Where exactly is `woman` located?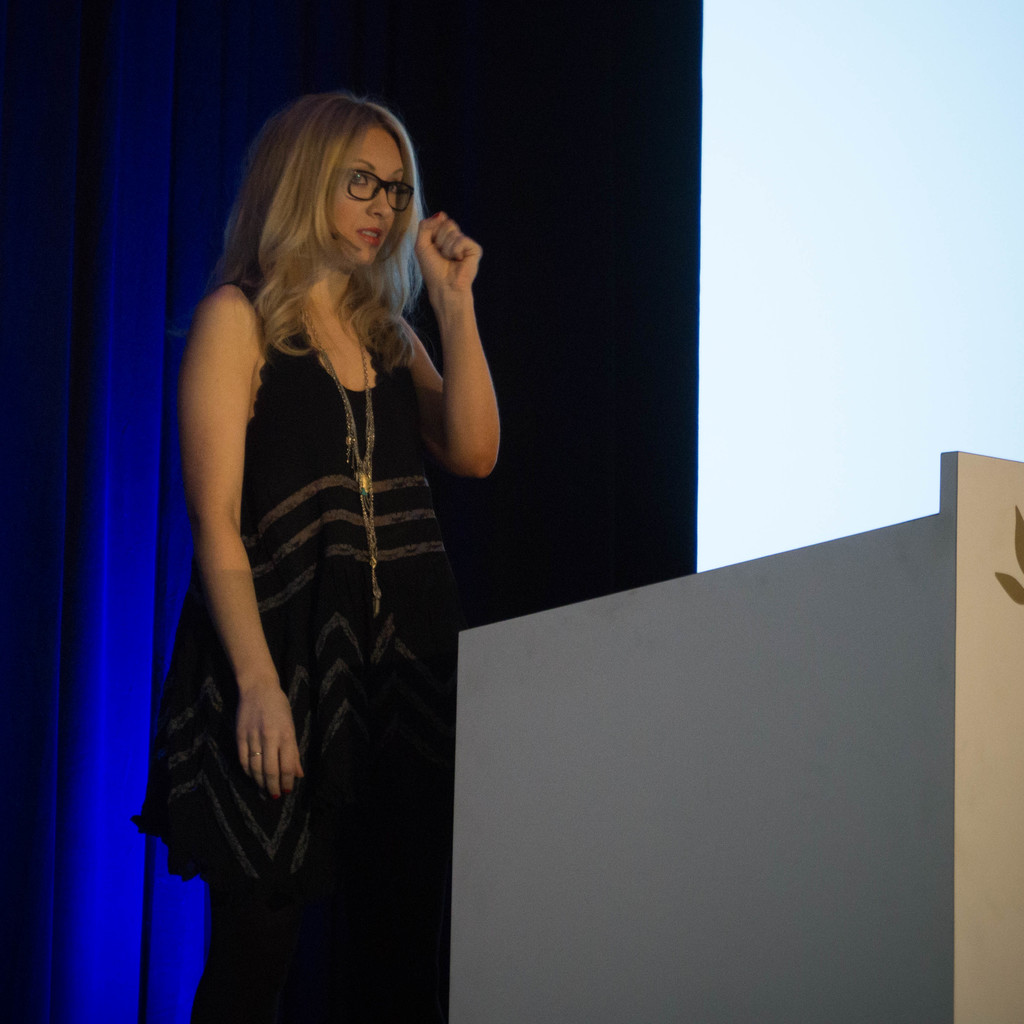
Its bounding box is locate(145, 68, 507, 955).
